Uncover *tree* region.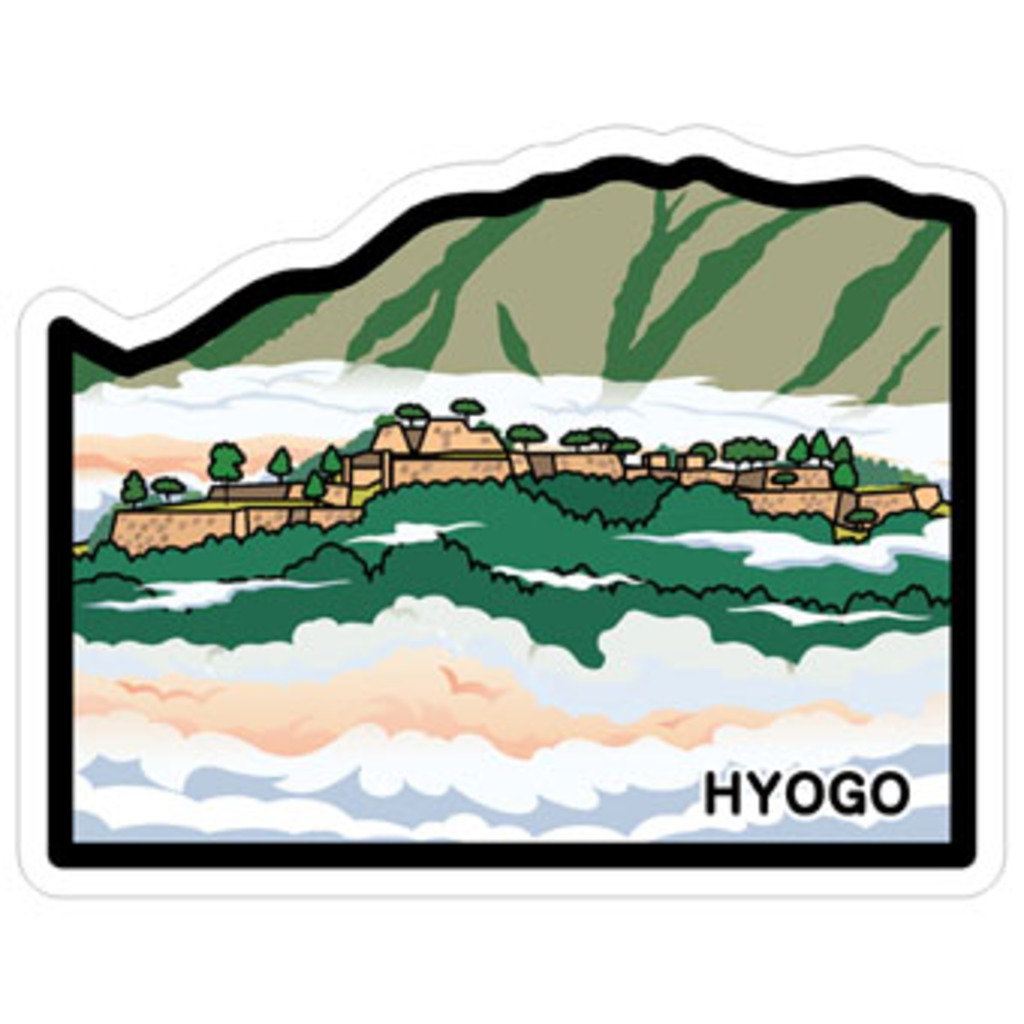
Uncovered: (x1=828, y1=419, x2=861, y2=458).
